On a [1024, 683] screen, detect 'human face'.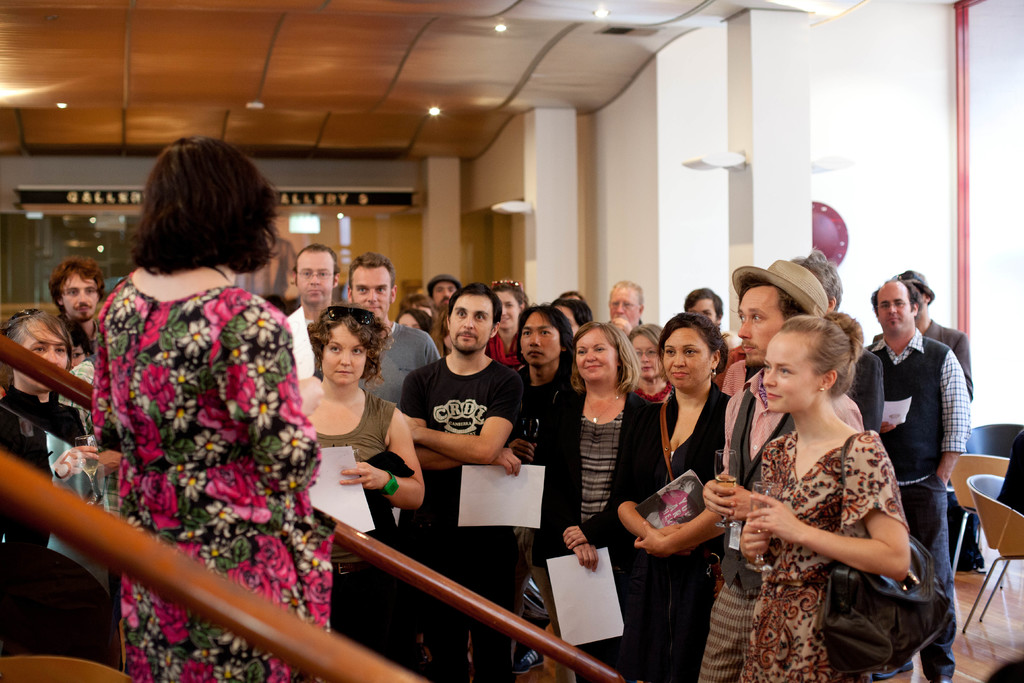
[448, 293, 499, 356].
